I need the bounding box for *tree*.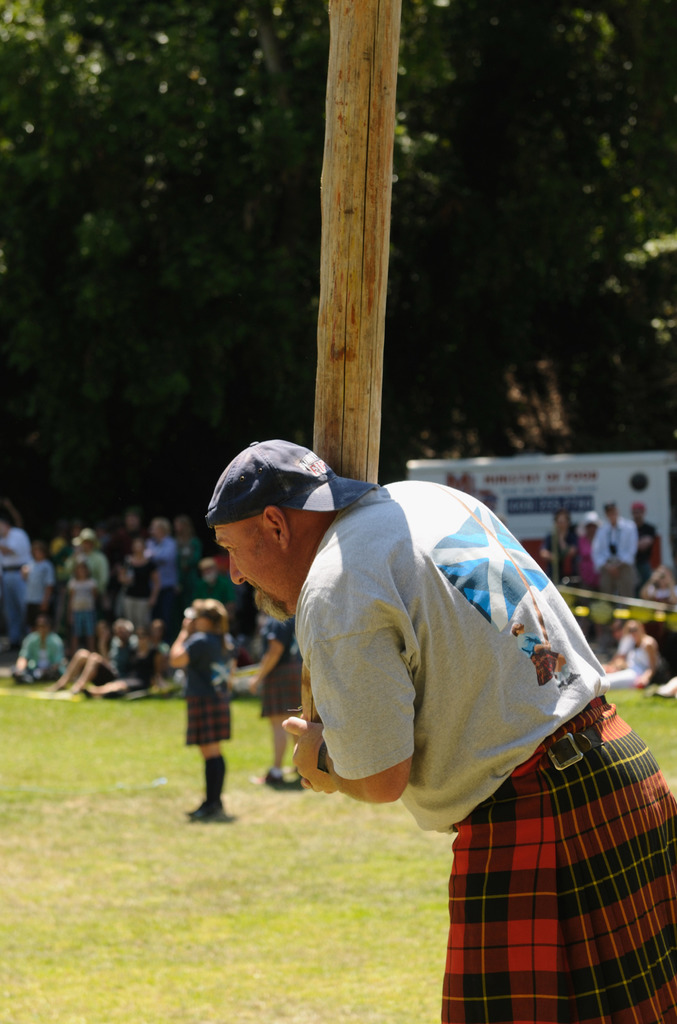
Here it is: box=[0, 0, 676, 510].
